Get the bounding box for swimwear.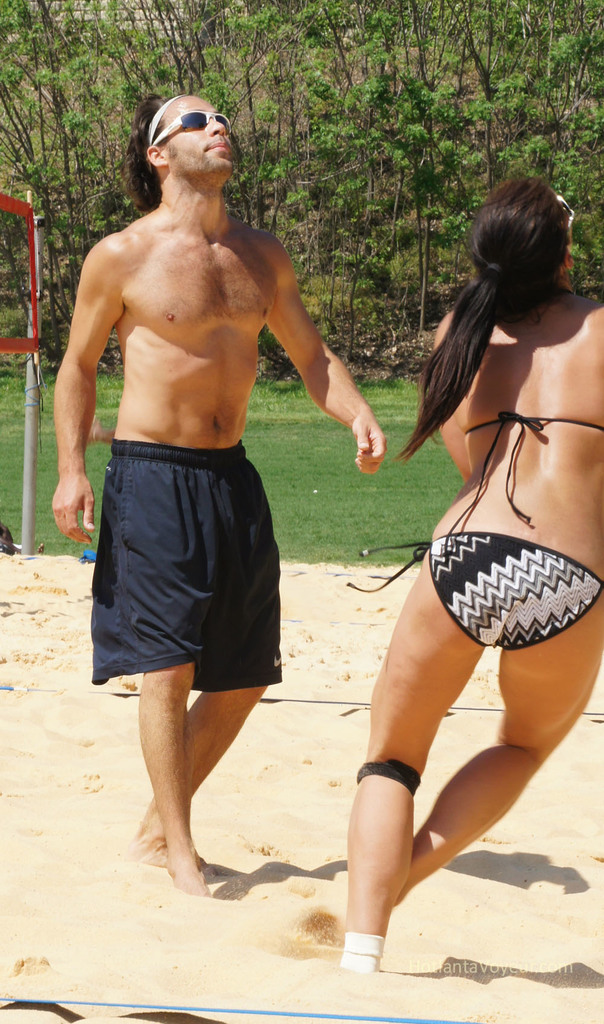
rect(404, 532, 603, 682).
